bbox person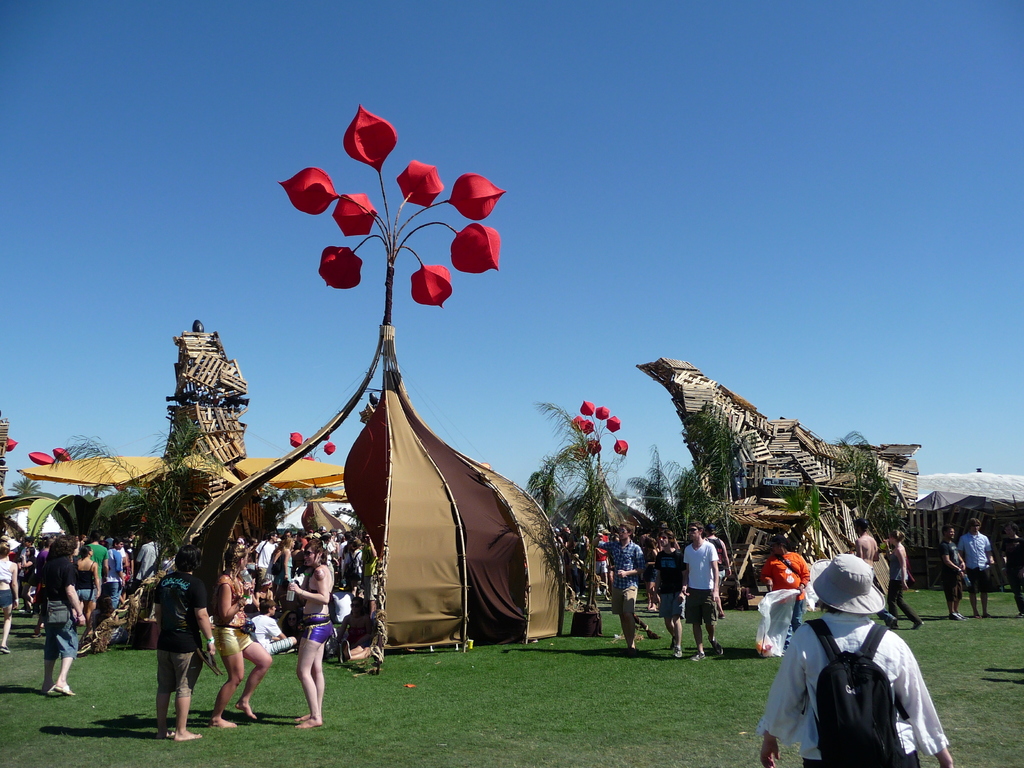
locate(246, 531, 275, 580)
